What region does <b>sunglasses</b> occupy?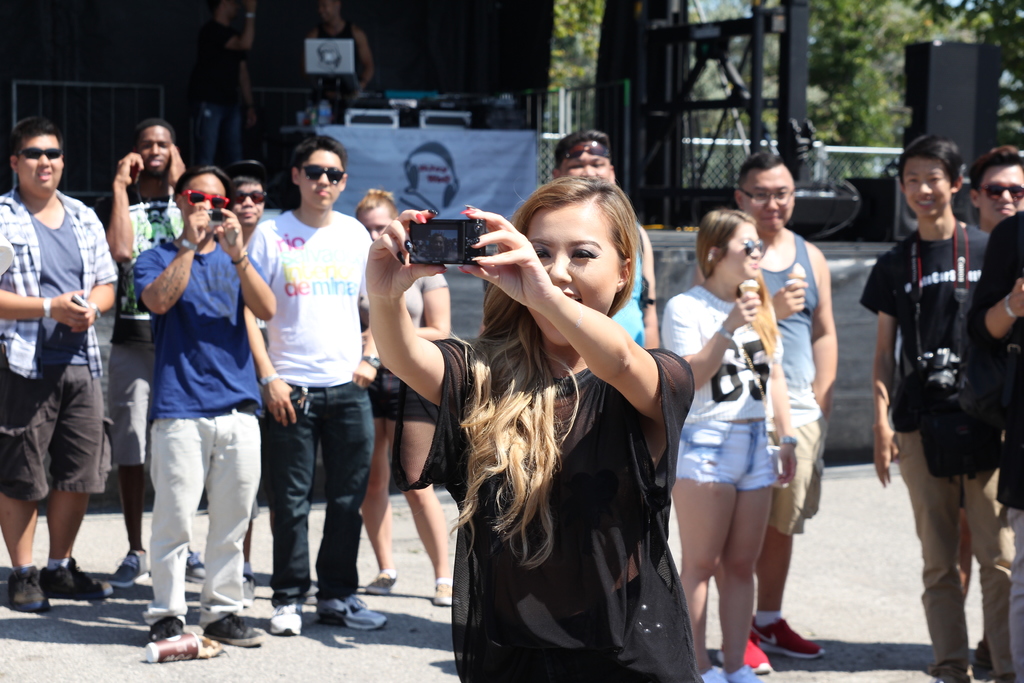
box=[740, 237, 764, 253].
